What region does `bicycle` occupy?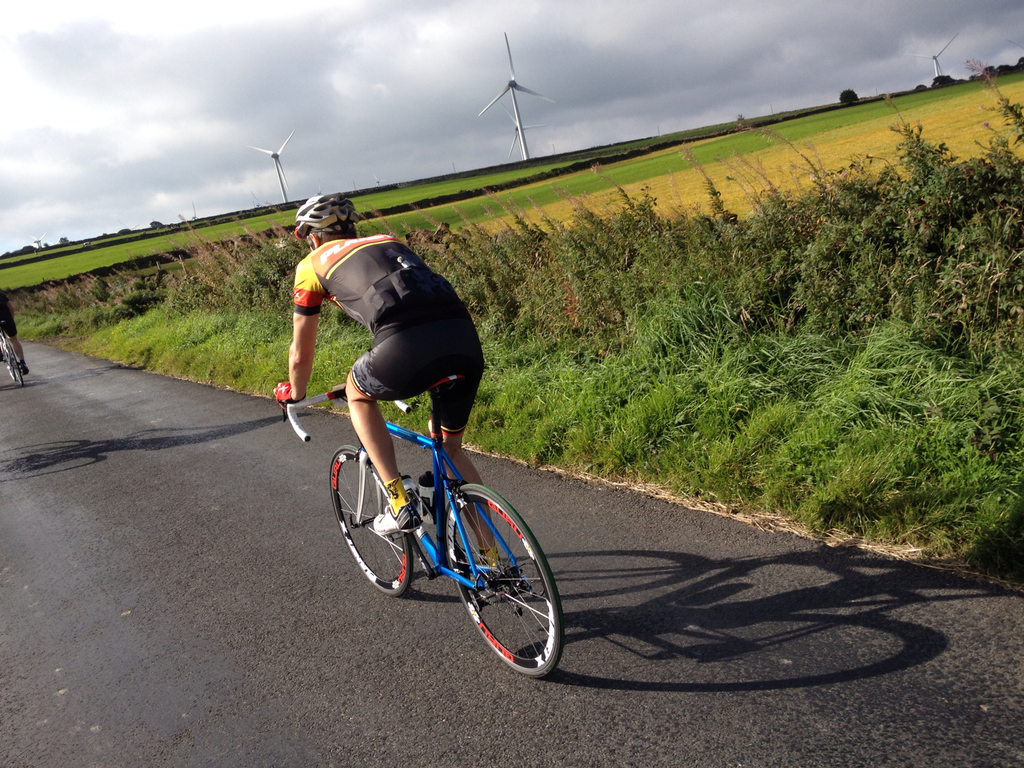
box=[0, 320, 24, 388].
